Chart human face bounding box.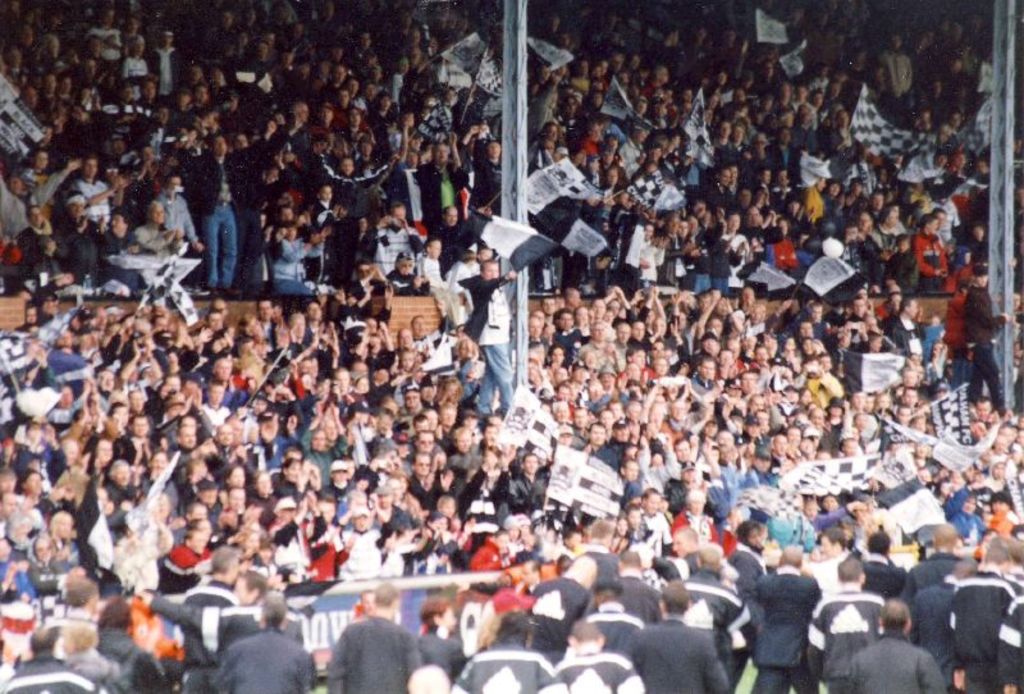
Charted: locate(104, 165, 120, 179).
